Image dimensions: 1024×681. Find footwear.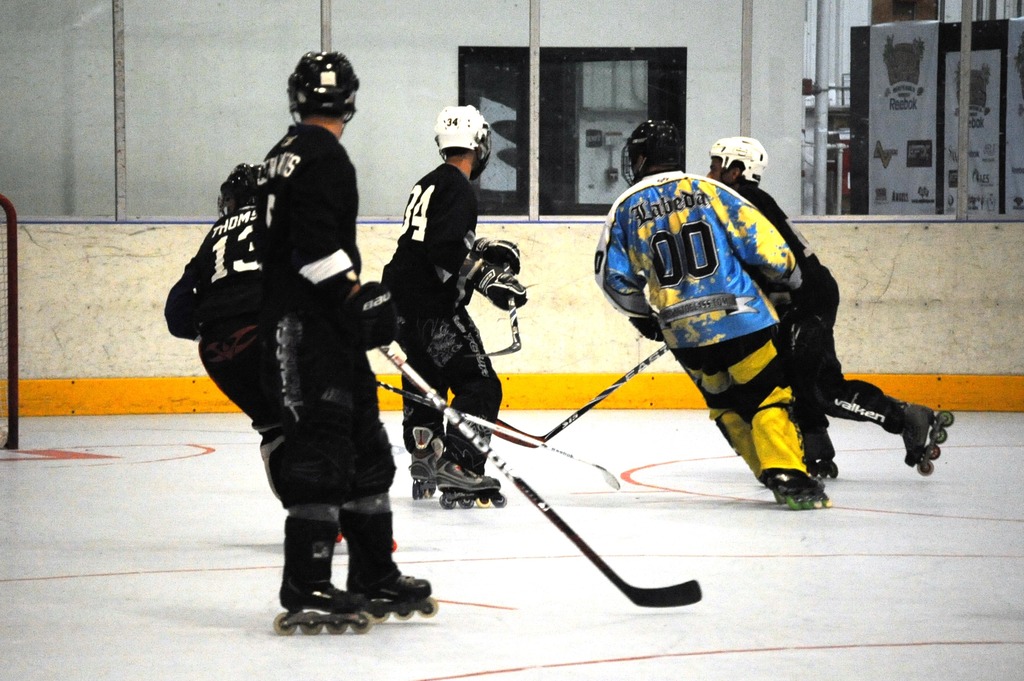
{"left": 371, "top": 573, "right": 431, "bottom": 599}.
